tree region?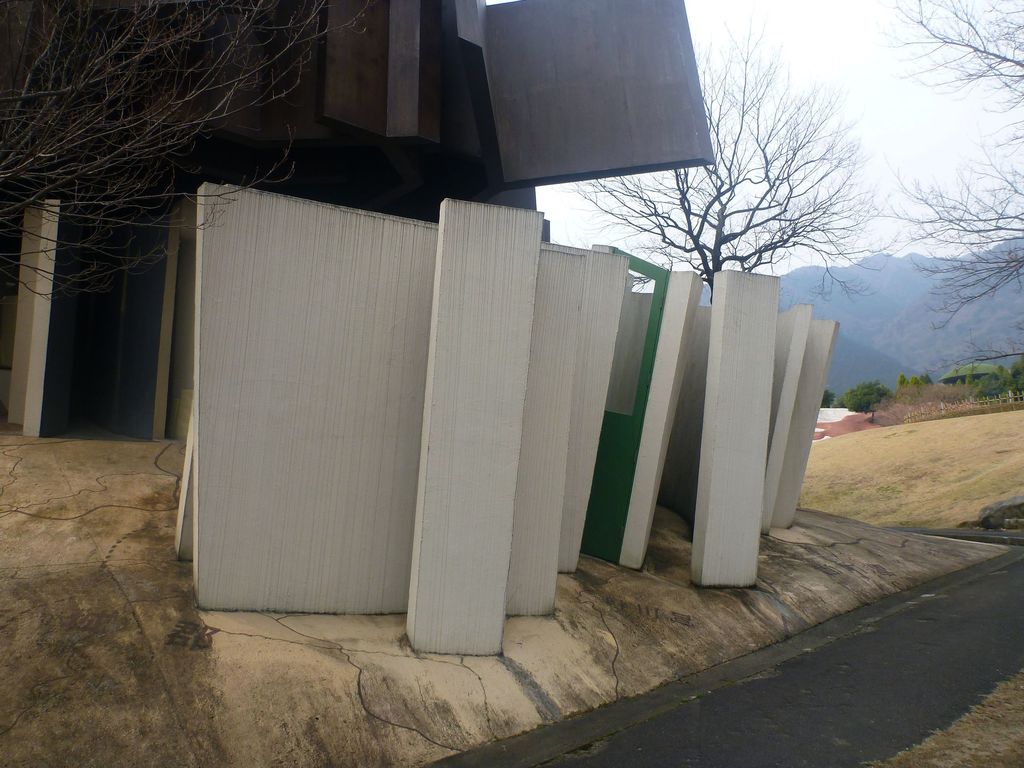
972, 368, 999, 396
